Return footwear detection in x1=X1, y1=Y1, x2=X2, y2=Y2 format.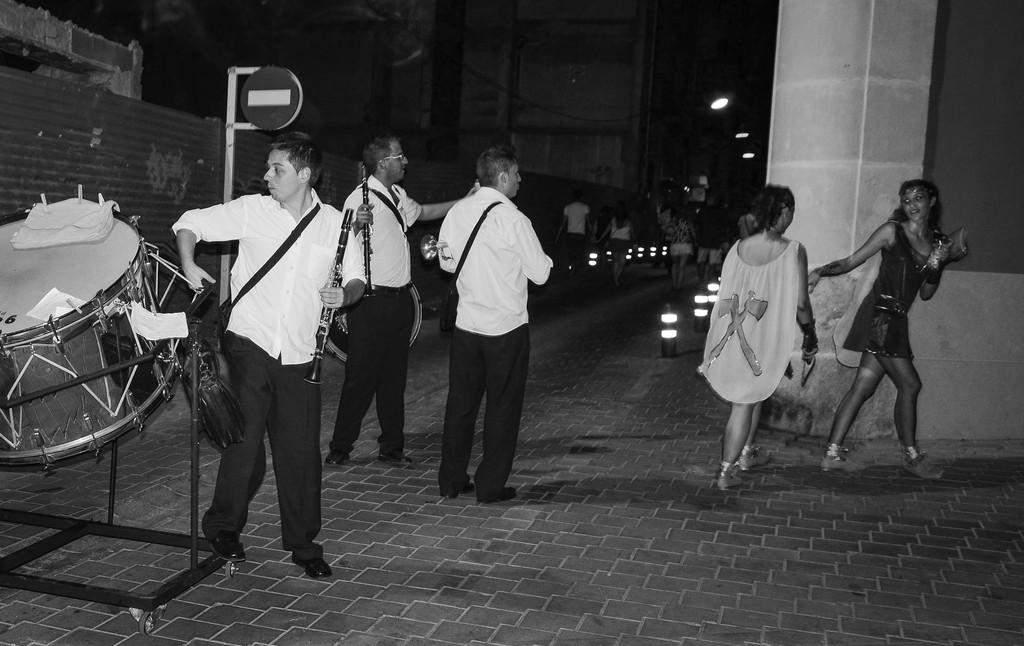
x1=740, y1=441, x2=776, y2=470.
